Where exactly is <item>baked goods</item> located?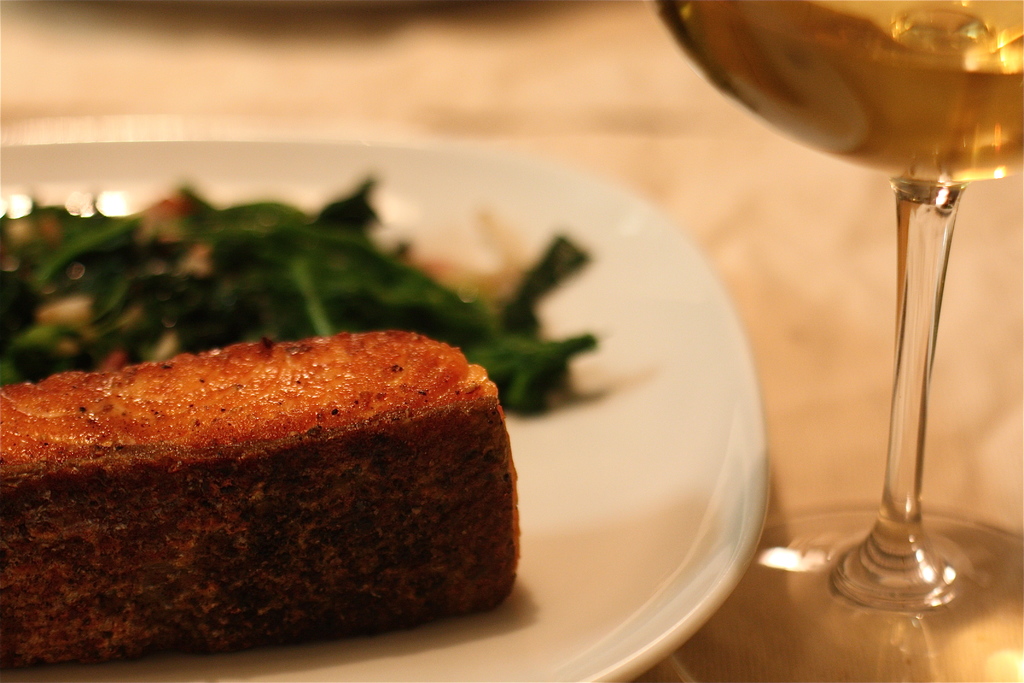
Its bounding box is x1=6 y1=344 x2=527 y2=668.
